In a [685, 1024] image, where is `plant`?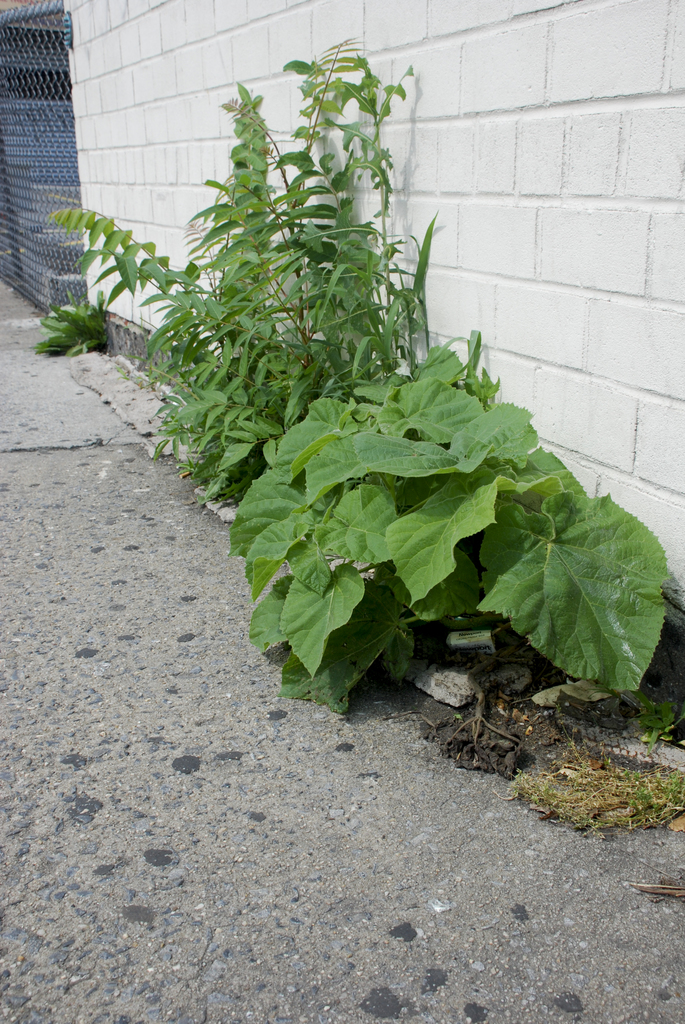
<bbox>22, 276, 115, 346</bbox>.
